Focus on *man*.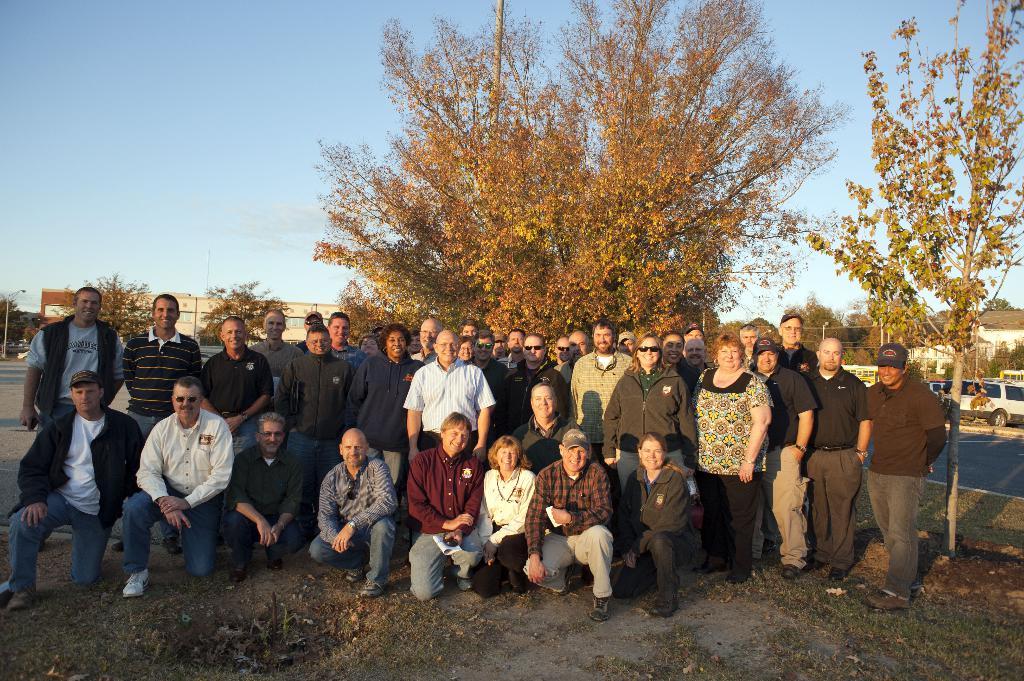
Focused at box=[681, 338, 711, 376].
